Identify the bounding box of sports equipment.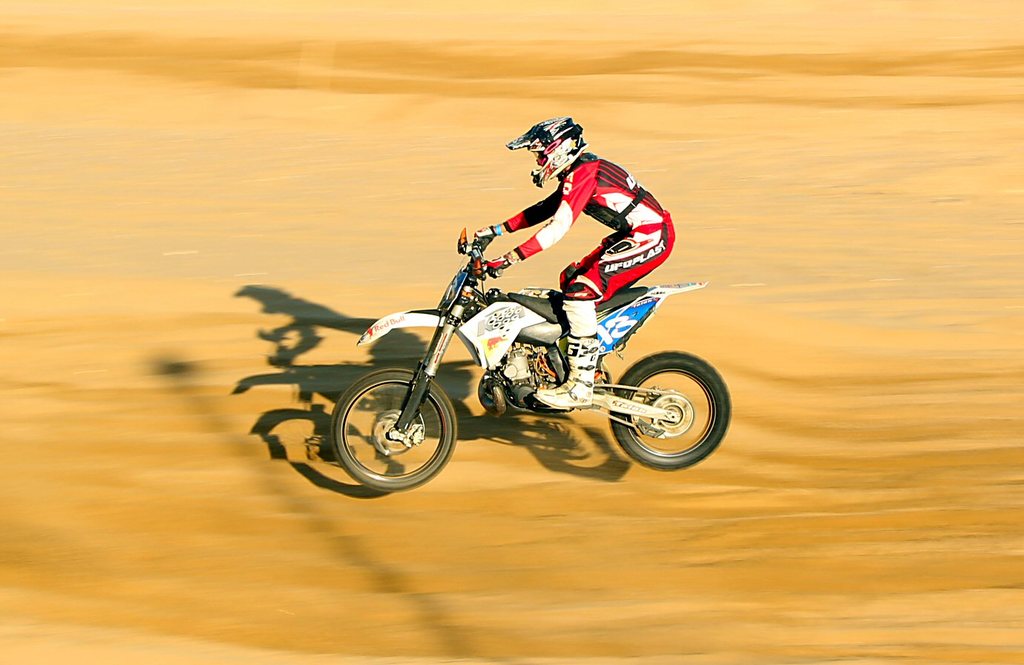
536 336 597 410.
